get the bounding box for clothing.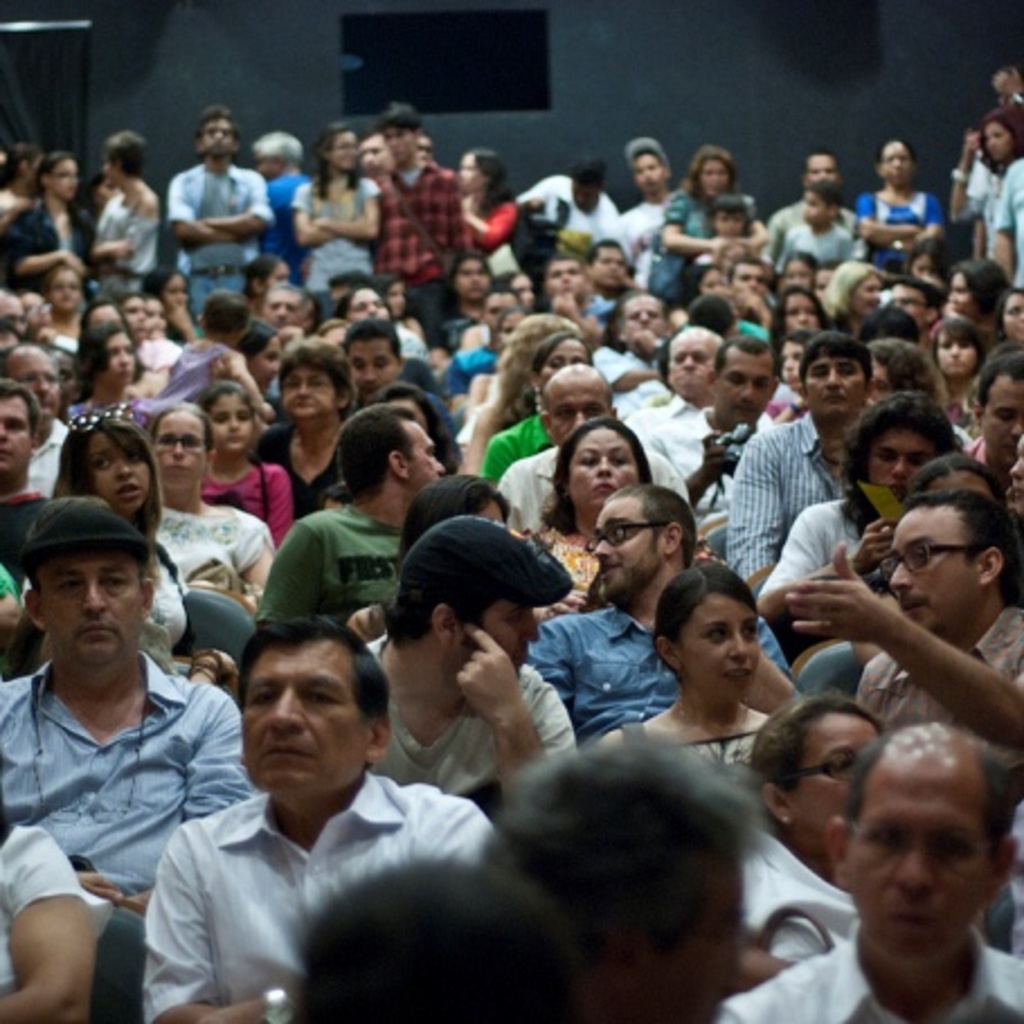
locate(146, 504, 268, 601).
